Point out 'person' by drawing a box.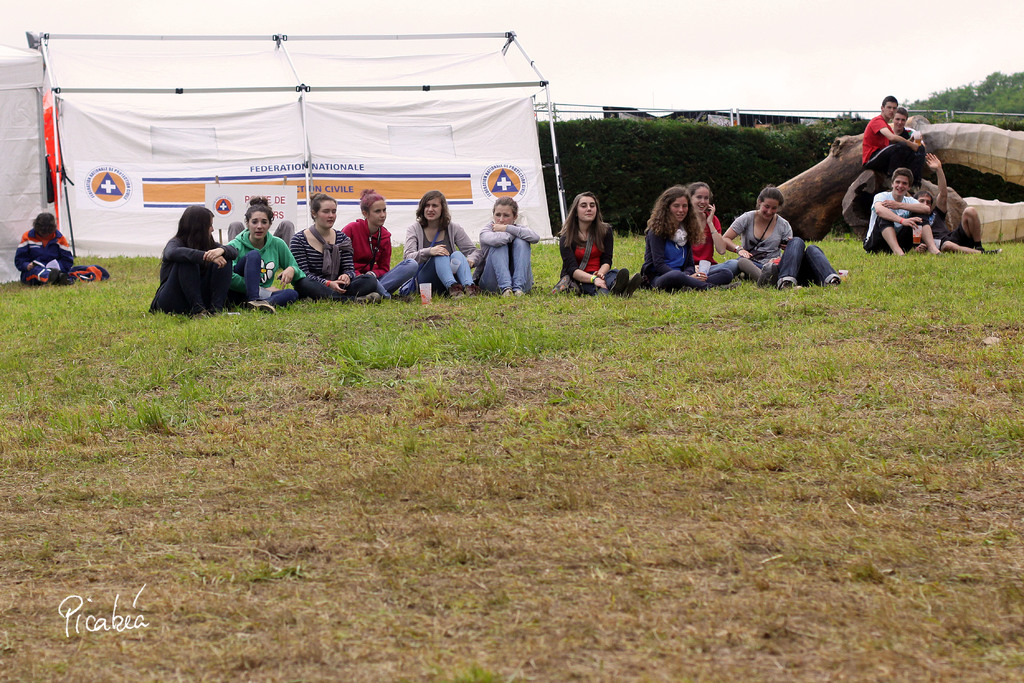
box=[868, 161, 938, 256].
